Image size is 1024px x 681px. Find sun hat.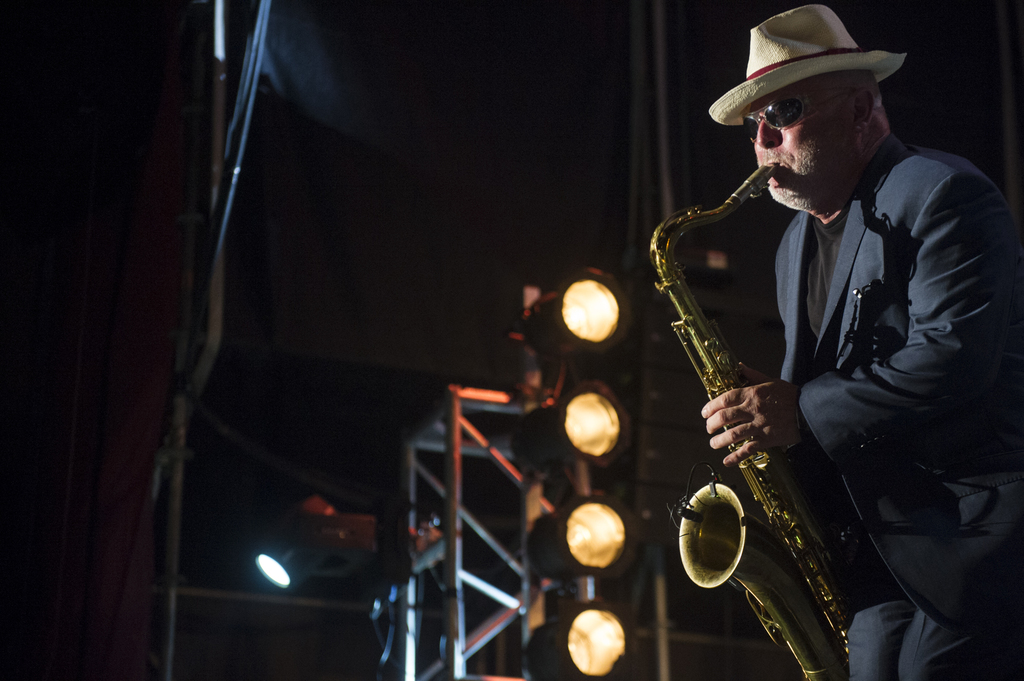
Rect(706, 0, 911, 132).
